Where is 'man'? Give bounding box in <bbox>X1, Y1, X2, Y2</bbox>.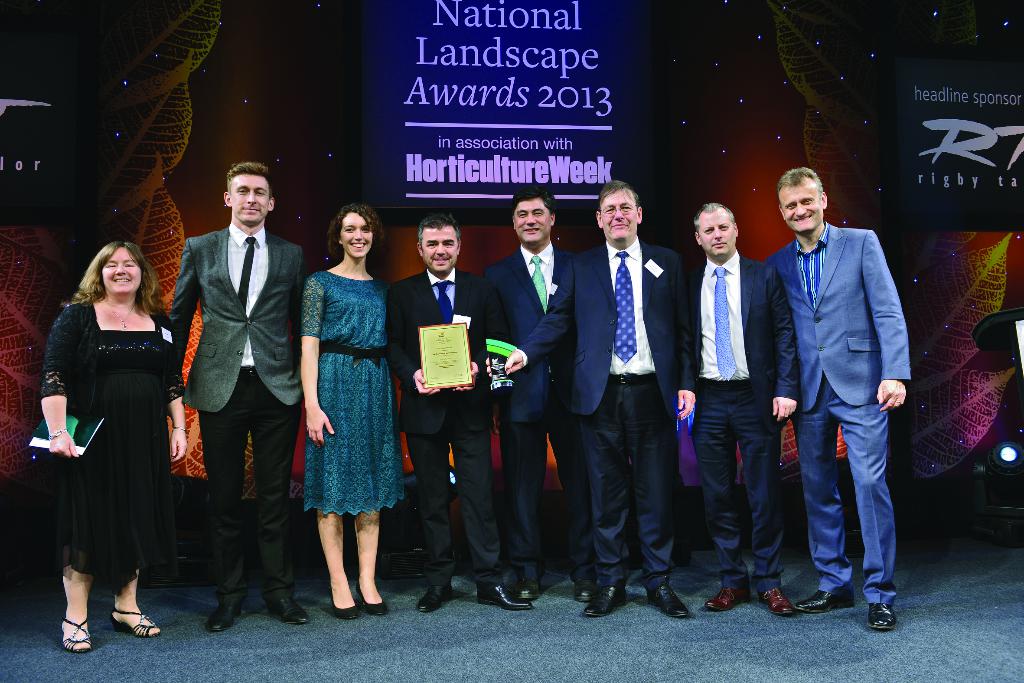
<bbox>567, 179, 696, 621</bbox>.
